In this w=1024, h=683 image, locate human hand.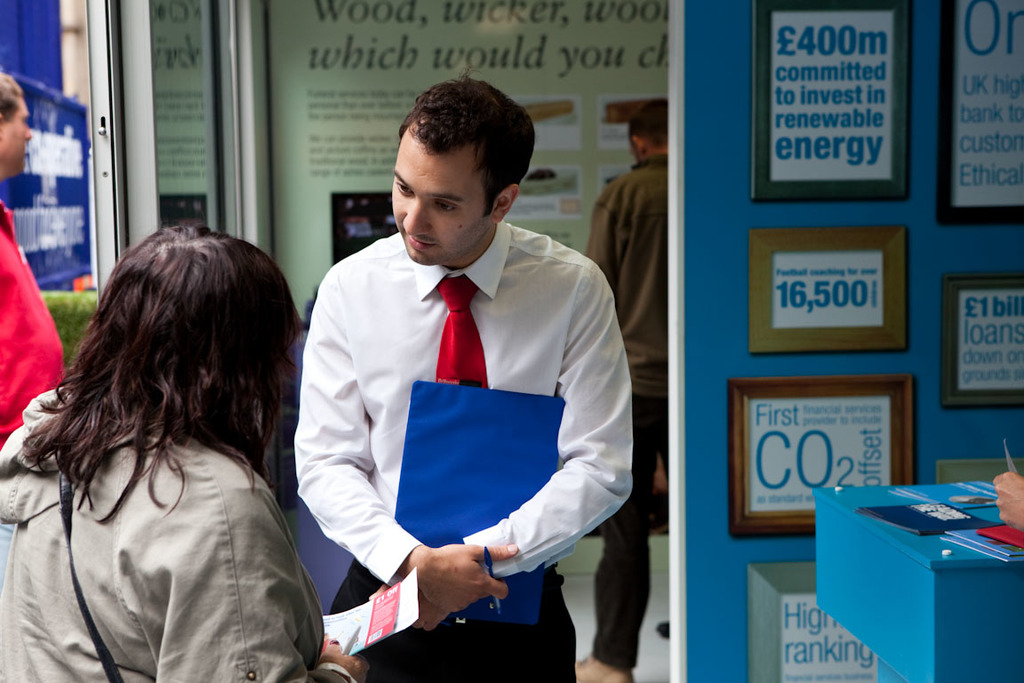
Bounding box: 379/542/504/627.
